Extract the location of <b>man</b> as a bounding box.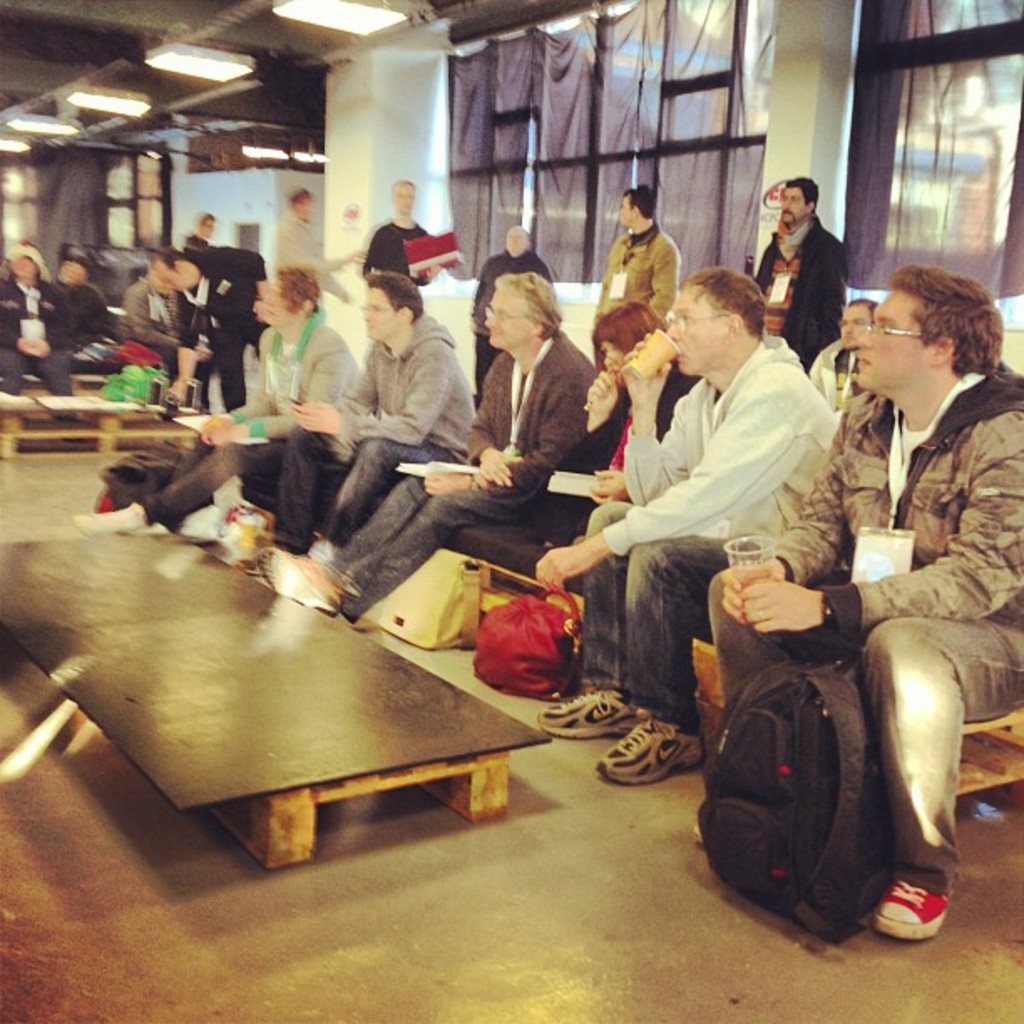
l=708, t=259, r=1022, b=942.
